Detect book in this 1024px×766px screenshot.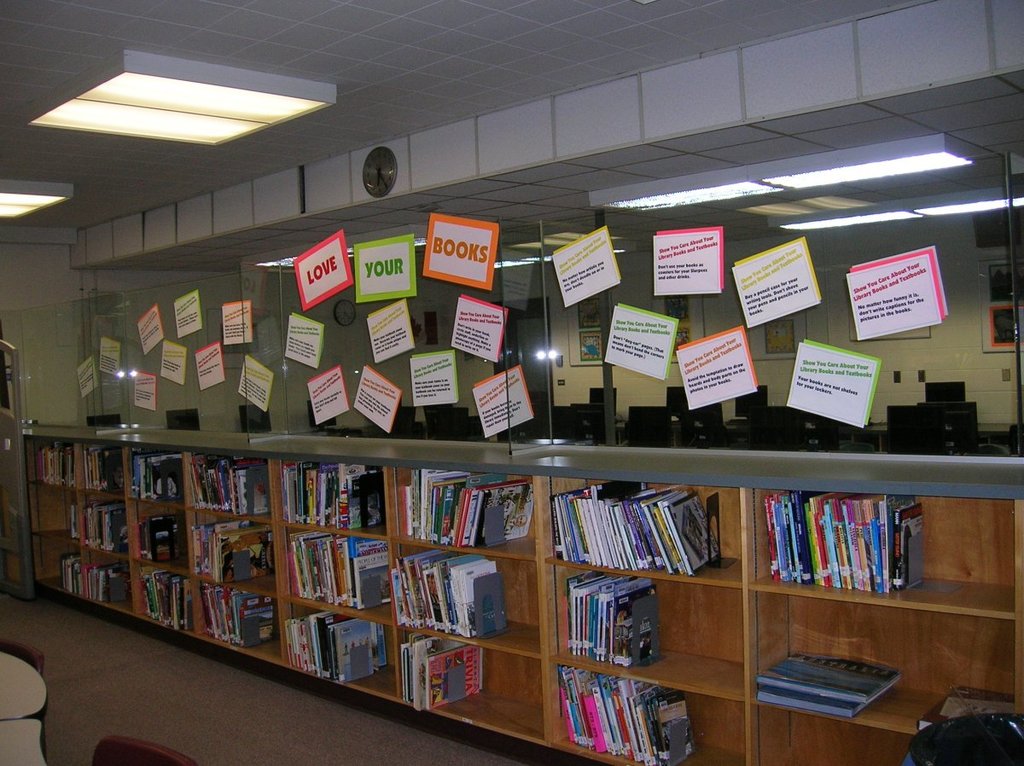
Detection: bbox=(911, 683, 1014, 735).
